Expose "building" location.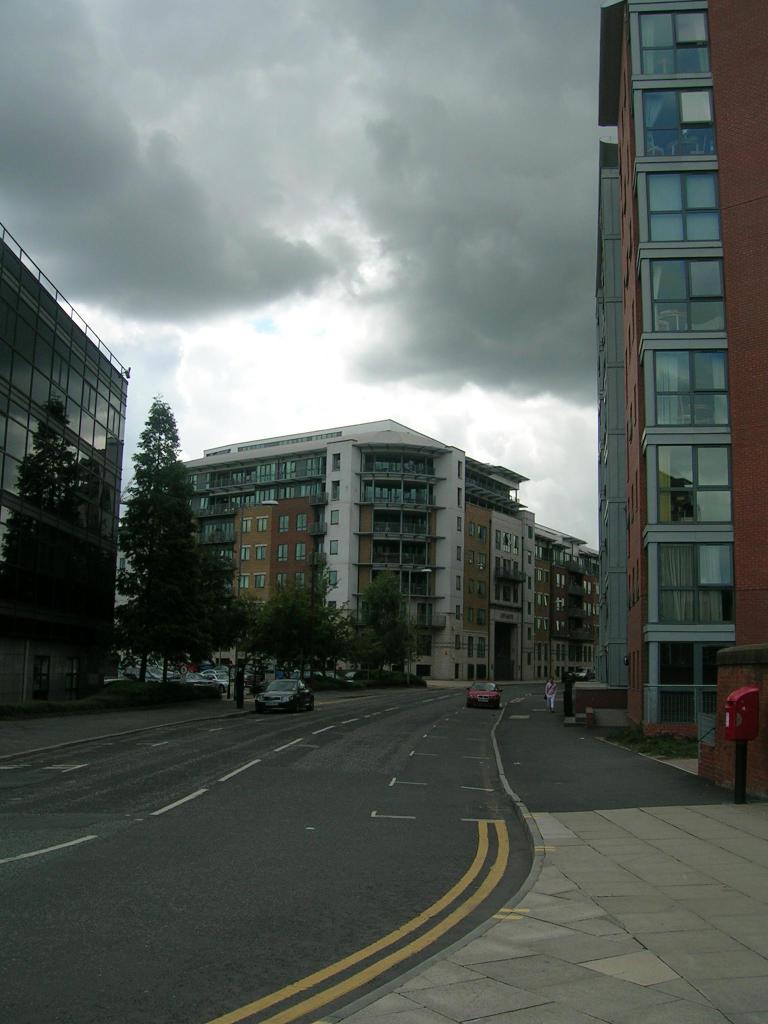
Exposed at [184, 418, 540, 678].
